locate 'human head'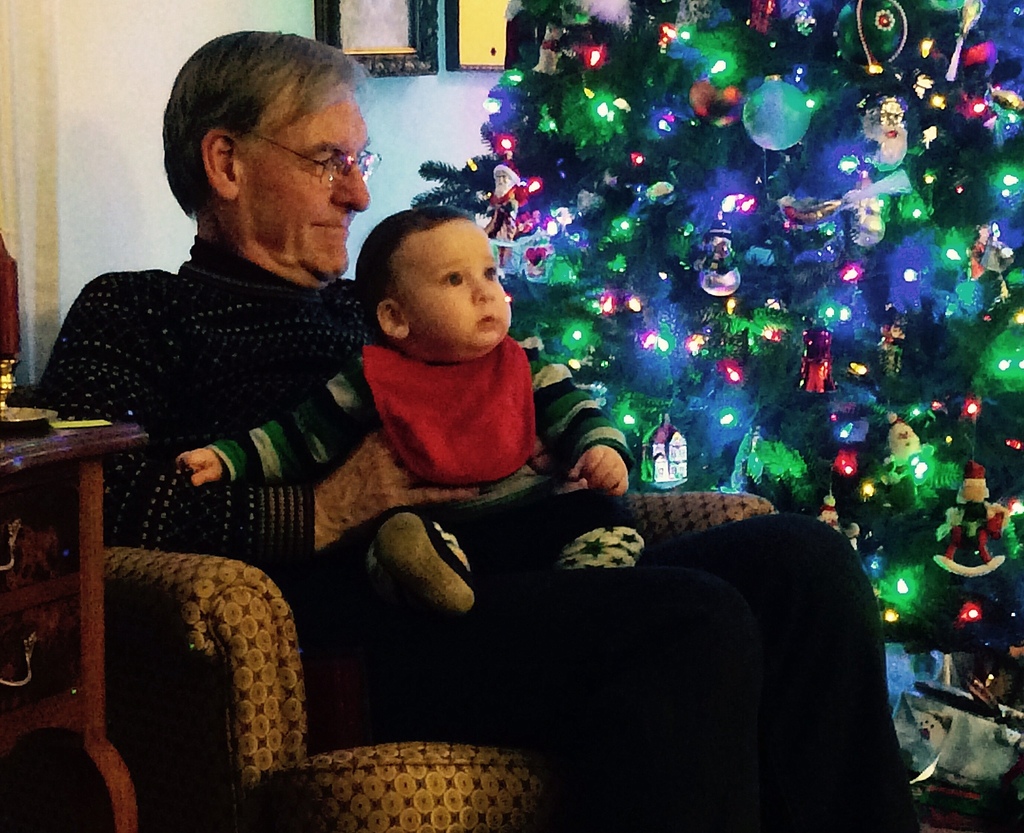
(x1=363, y1=205, x2=515, y2=358)
